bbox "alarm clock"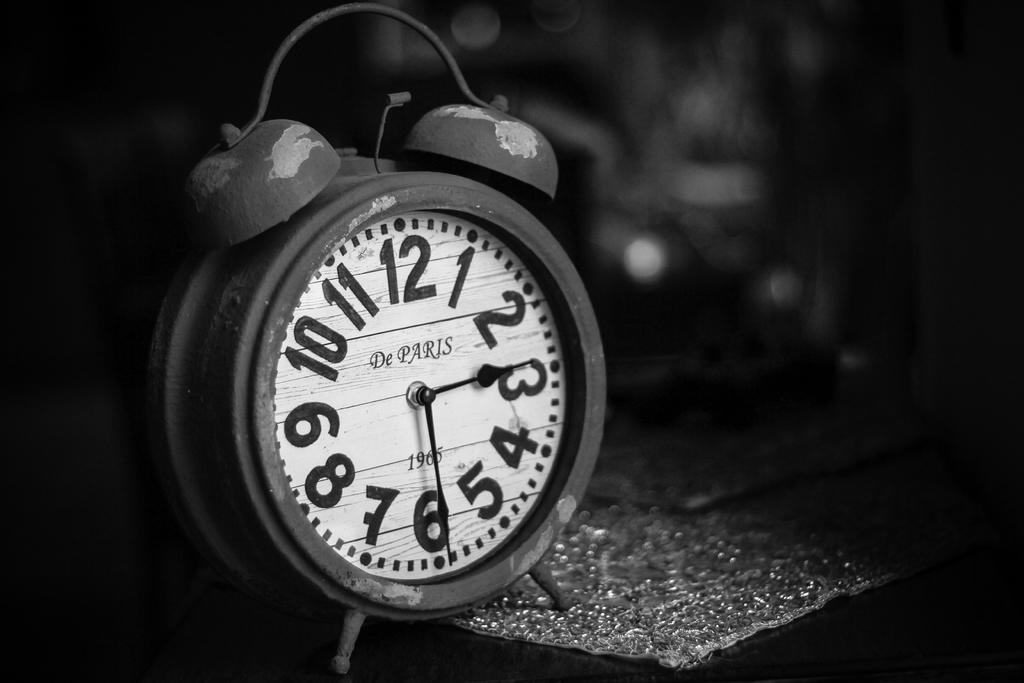
bbox=[147, 0, 607, 679]
